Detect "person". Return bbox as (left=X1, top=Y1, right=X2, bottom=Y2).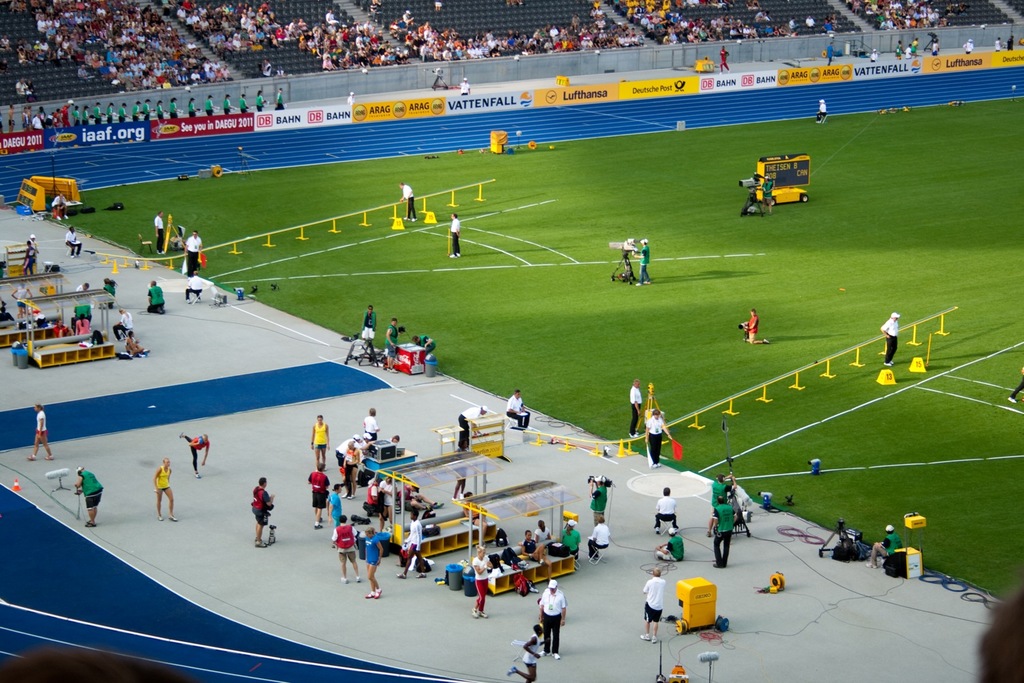
(left=248, top=475, right=274, bottom=549).
